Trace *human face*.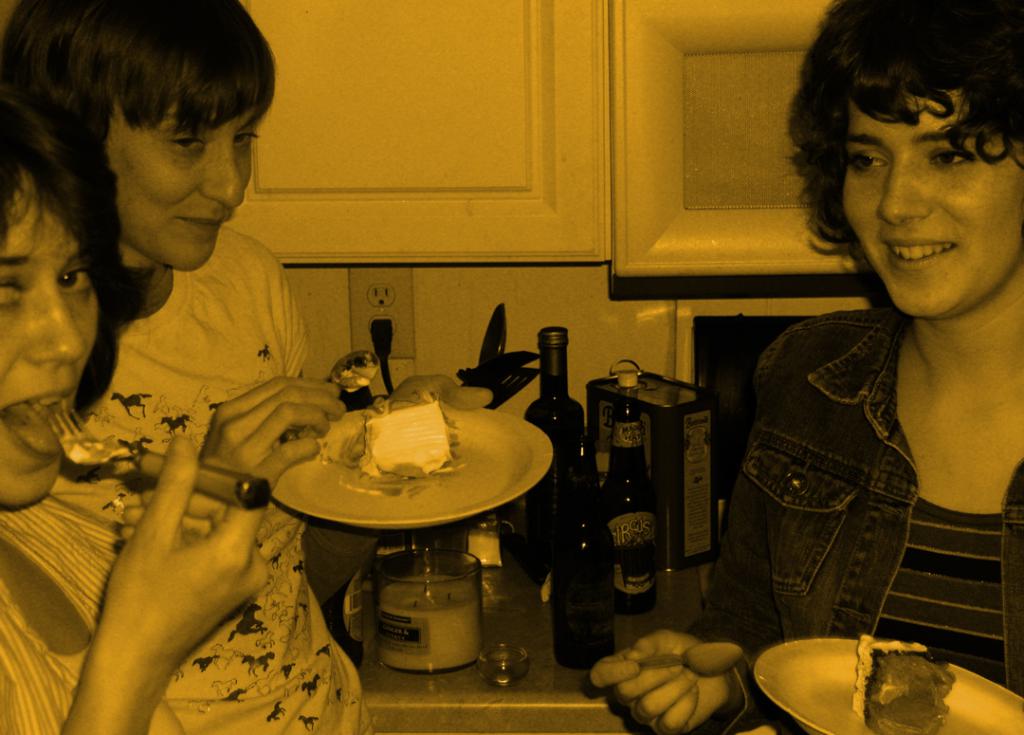
Traced to 117 84 252 269.
